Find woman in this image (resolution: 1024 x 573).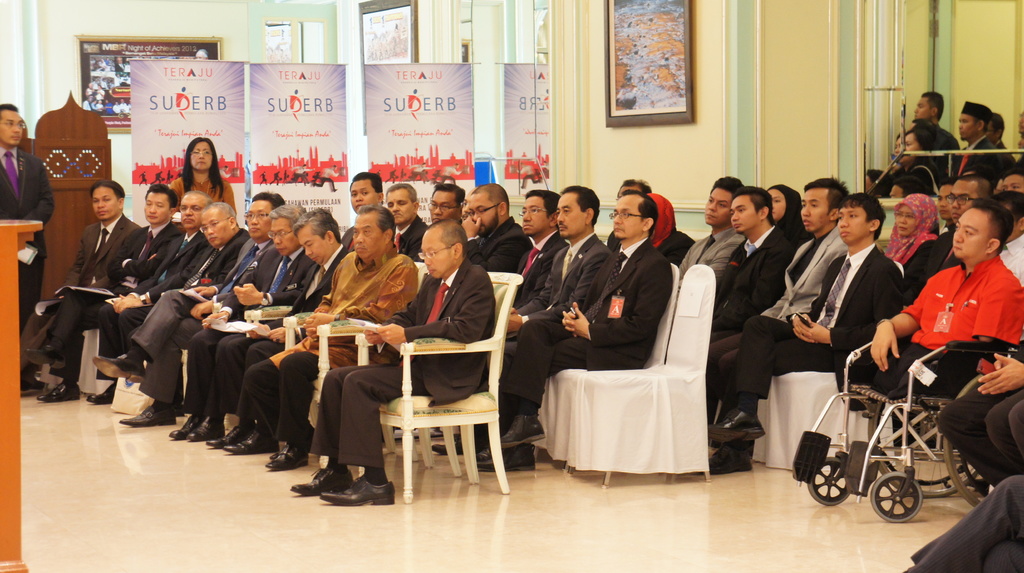
locate(876, 129, 943, 189).
